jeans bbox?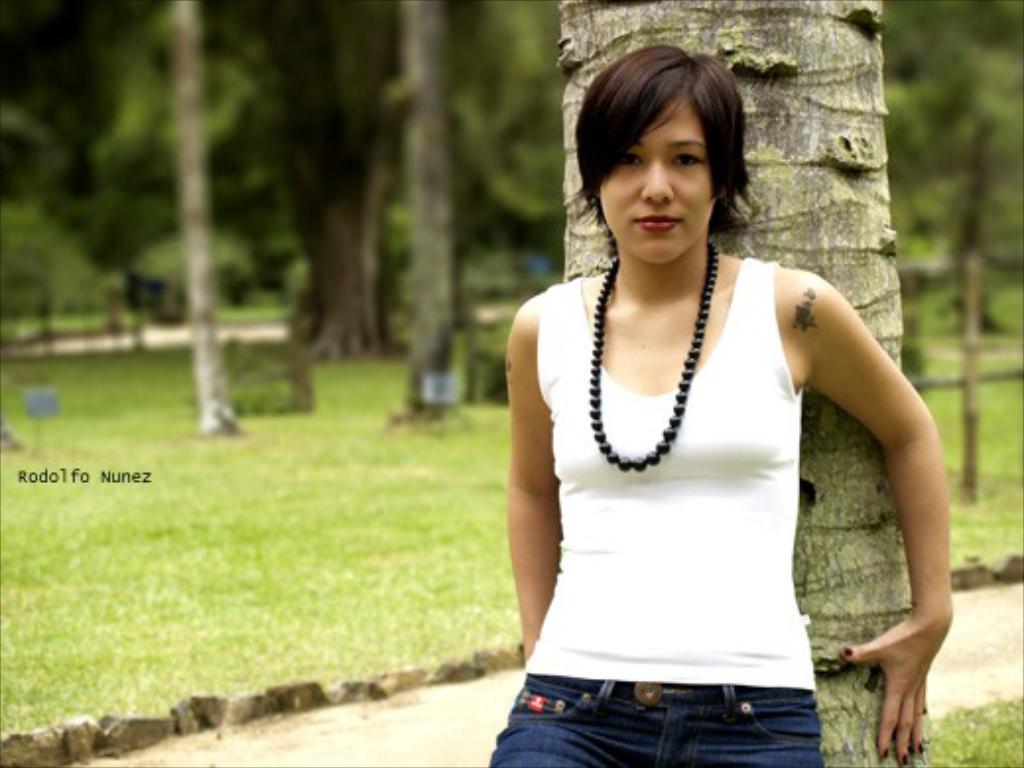
bbox=[490, 675, 821, 766]
